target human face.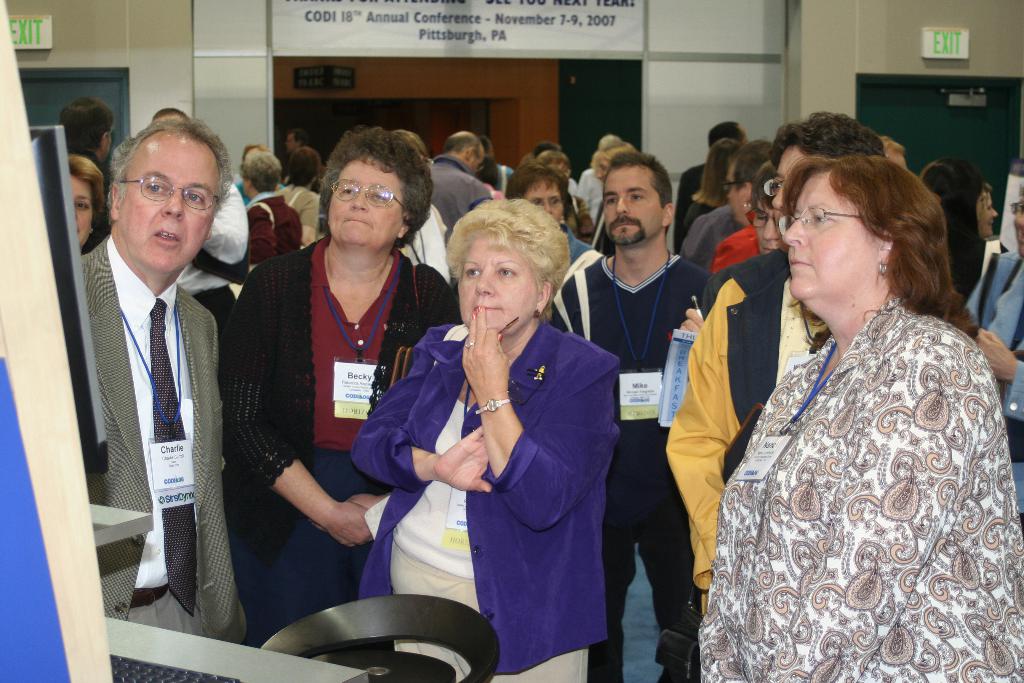
Target region: rect(456, 231, 543, 337).
